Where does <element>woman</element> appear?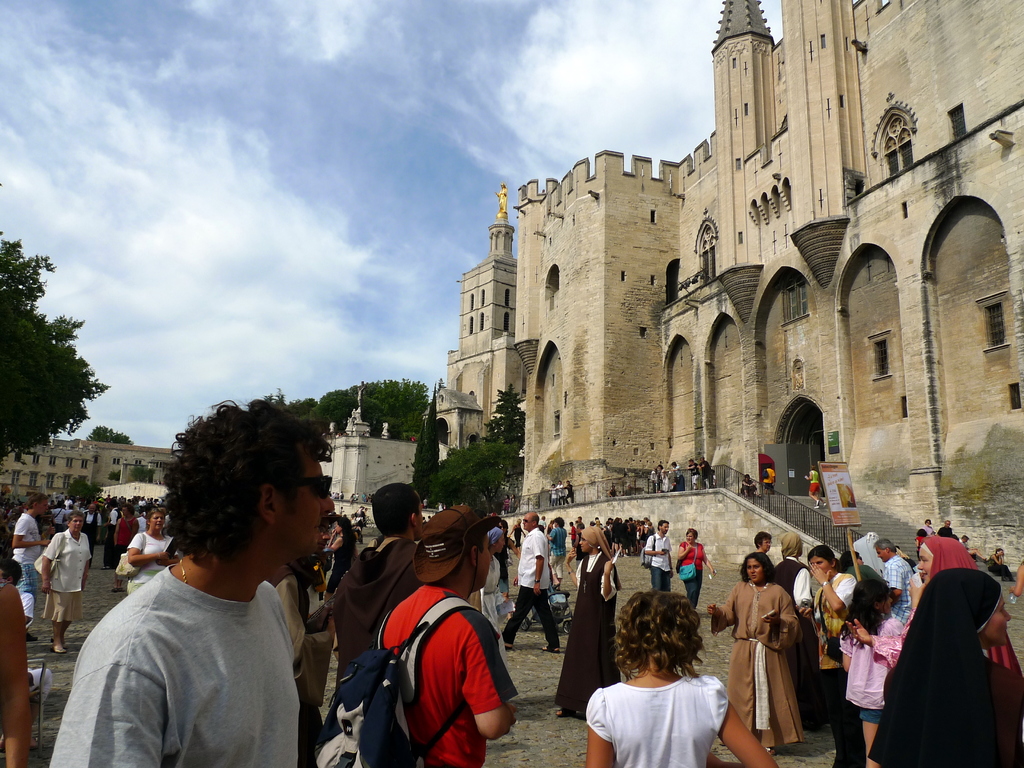
Appears at BBox(749, 532, 774, 568).
